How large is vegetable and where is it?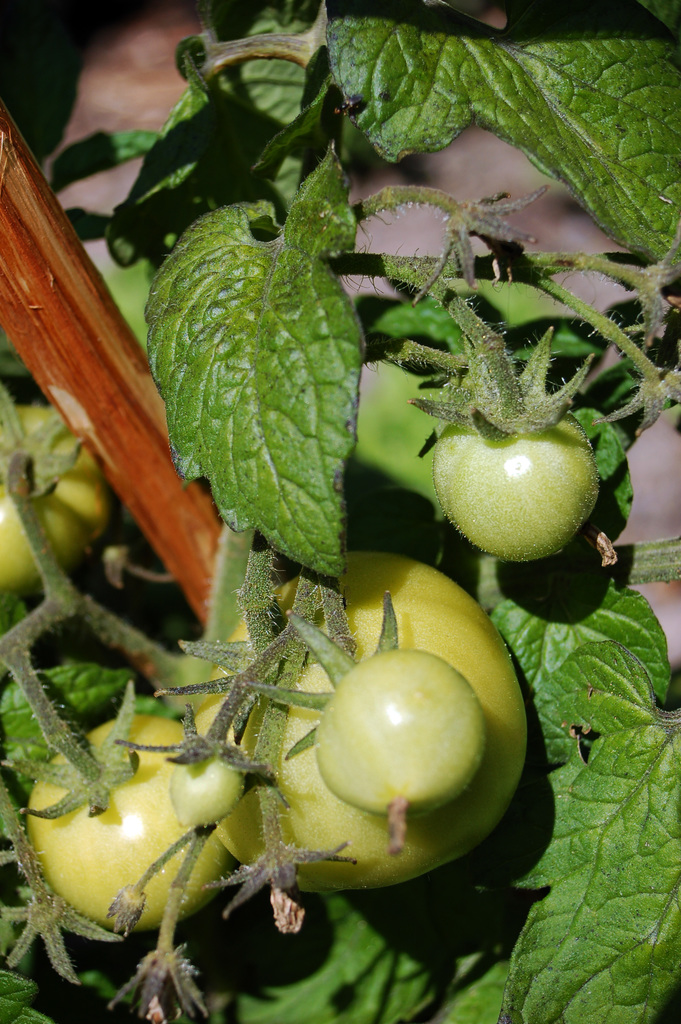
Bounding box: pyautogui.locateOnScreen(204, 538, 526, 895).
